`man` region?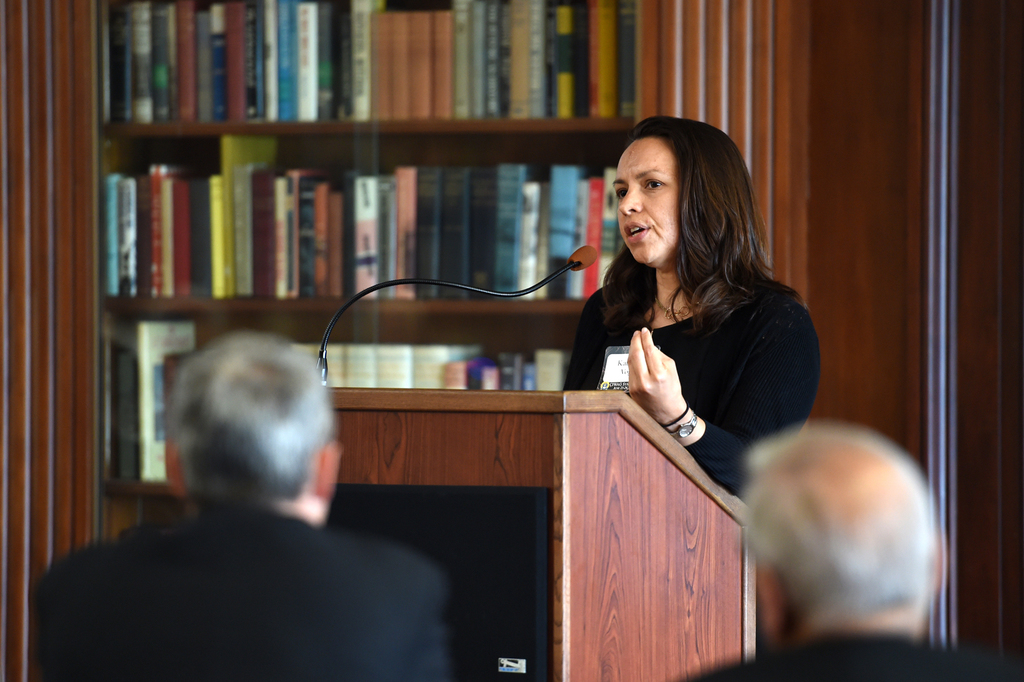
46/327/457/667
